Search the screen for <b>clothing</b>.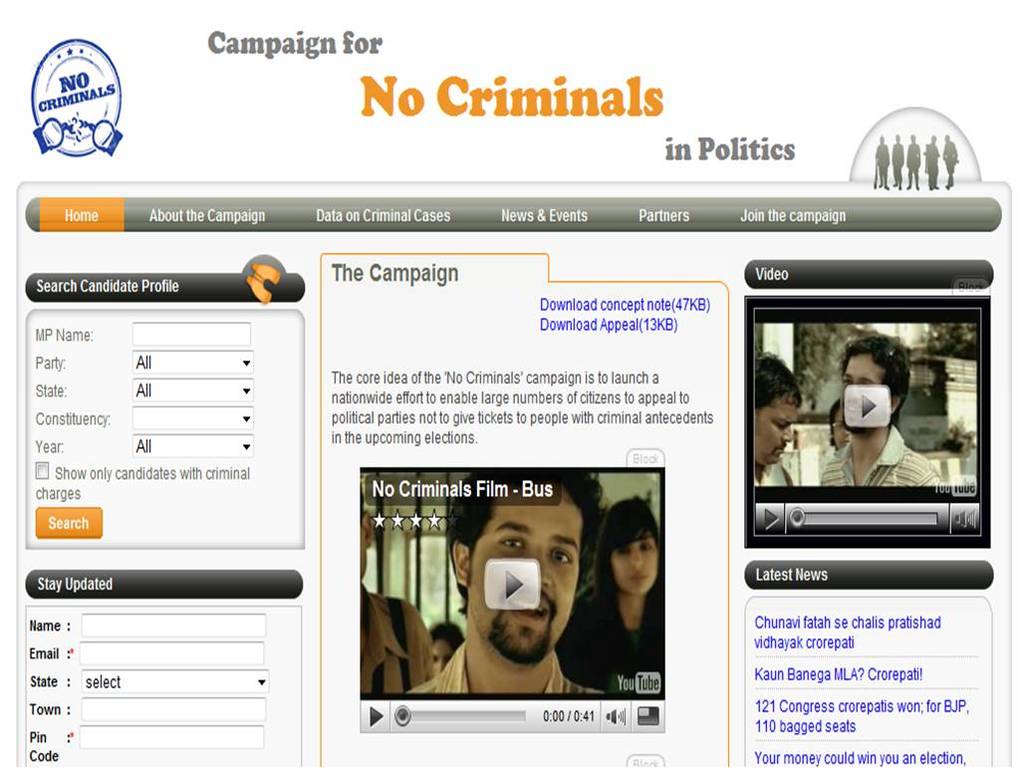
Found at crop(755, 461, 789, 482).
